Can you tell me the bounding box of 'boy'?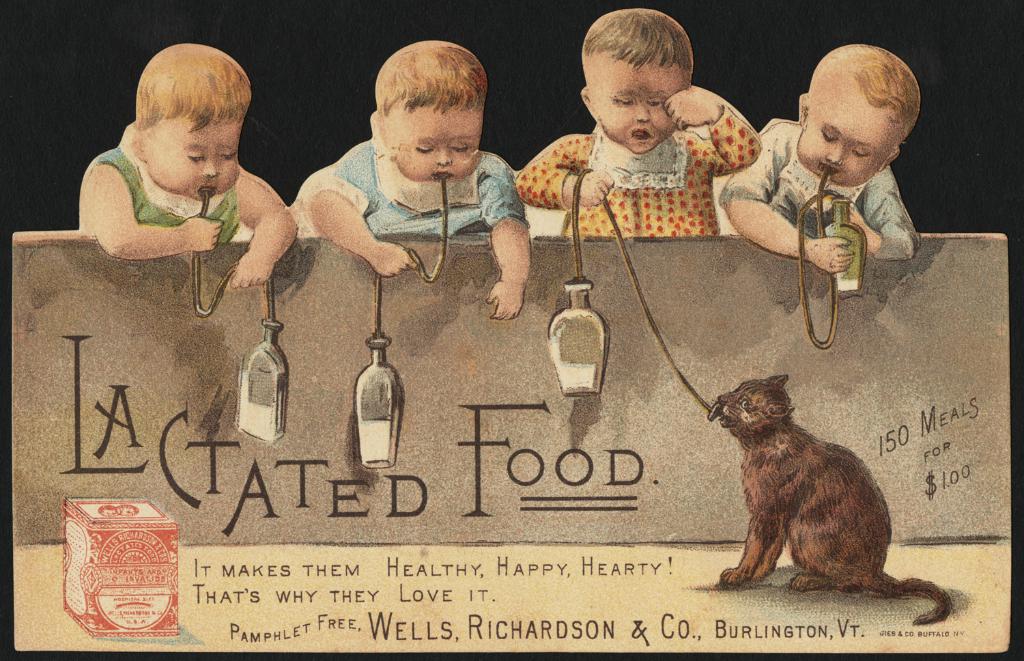
rect(519, 10, 758, 242).
